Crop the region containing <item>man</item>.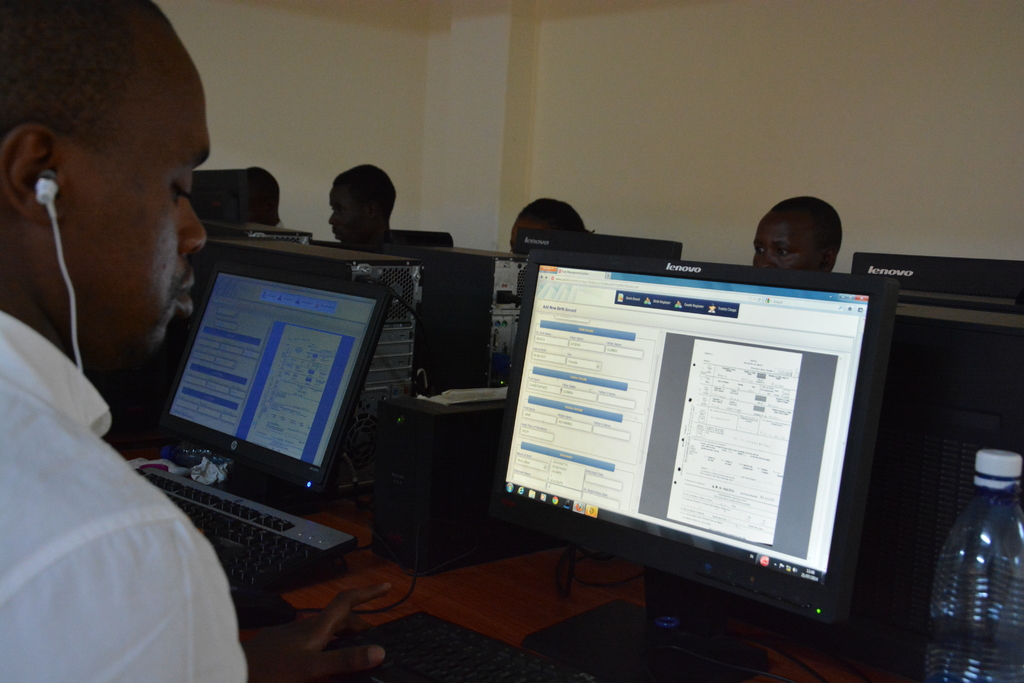
Crop region: {"left": 752, "top": 199, "right": 843, "bottom": 274}.
